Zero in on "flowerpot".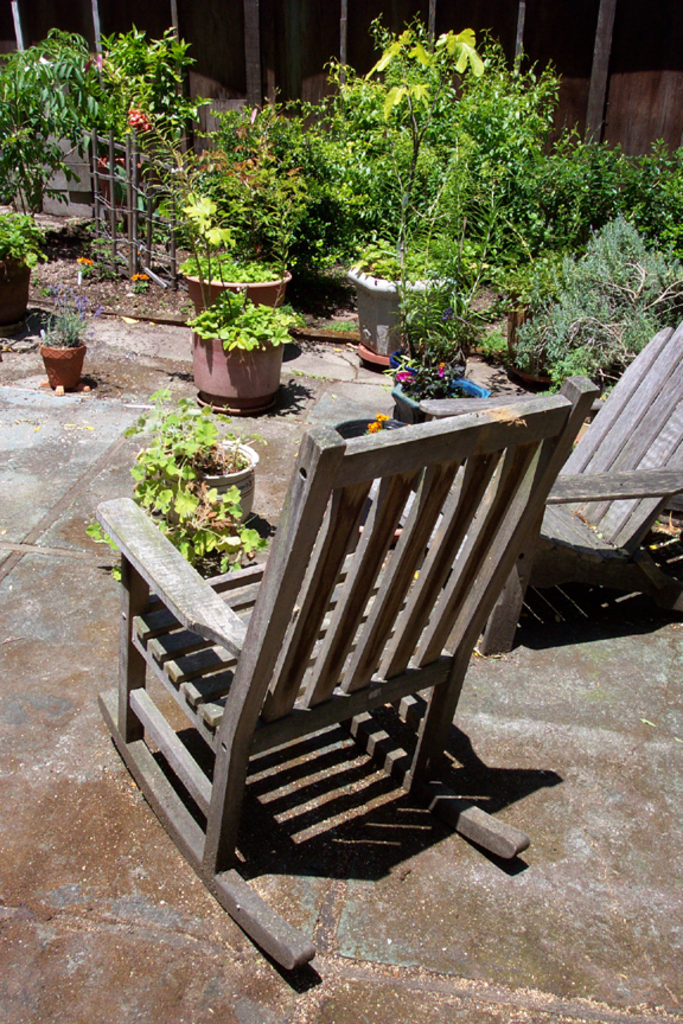
Zeroed in: pyautogui.locateOnScreen(36, 344, 89, 391).
